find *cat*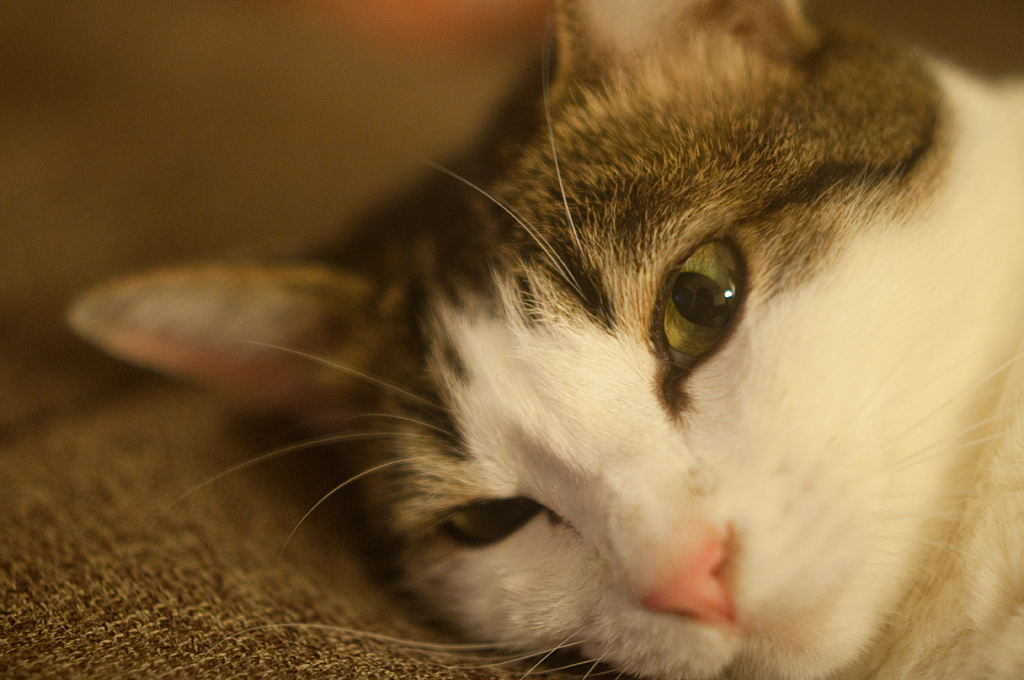
<bbox>61, 0, 1023, 679</bbox>
